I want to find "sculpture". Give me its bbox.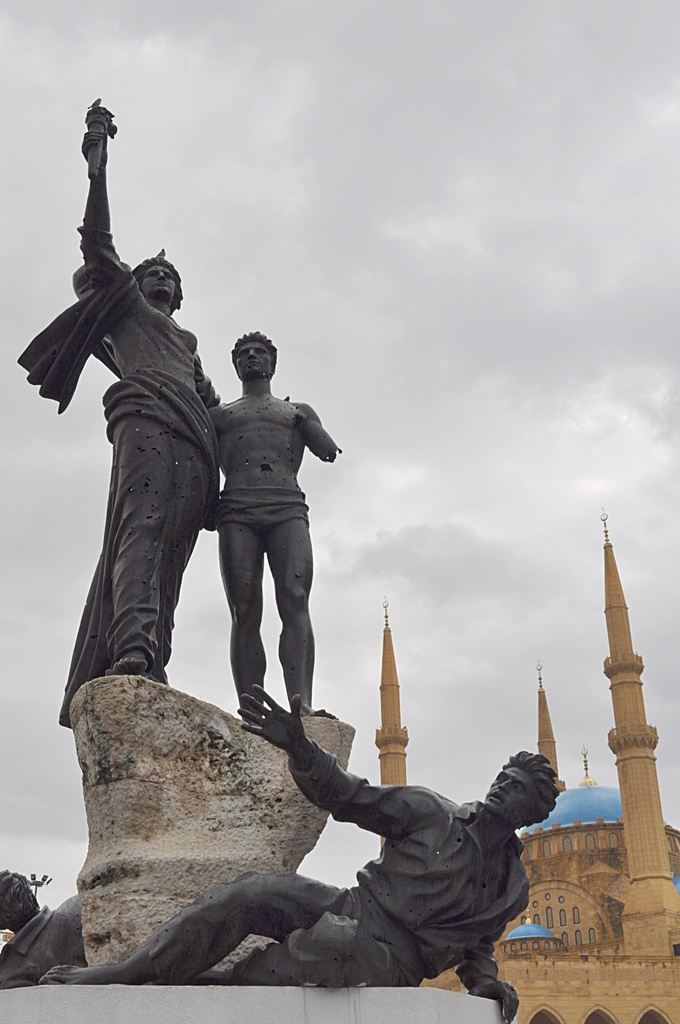
[left=42, top=650, right=578, bottom=1004].
